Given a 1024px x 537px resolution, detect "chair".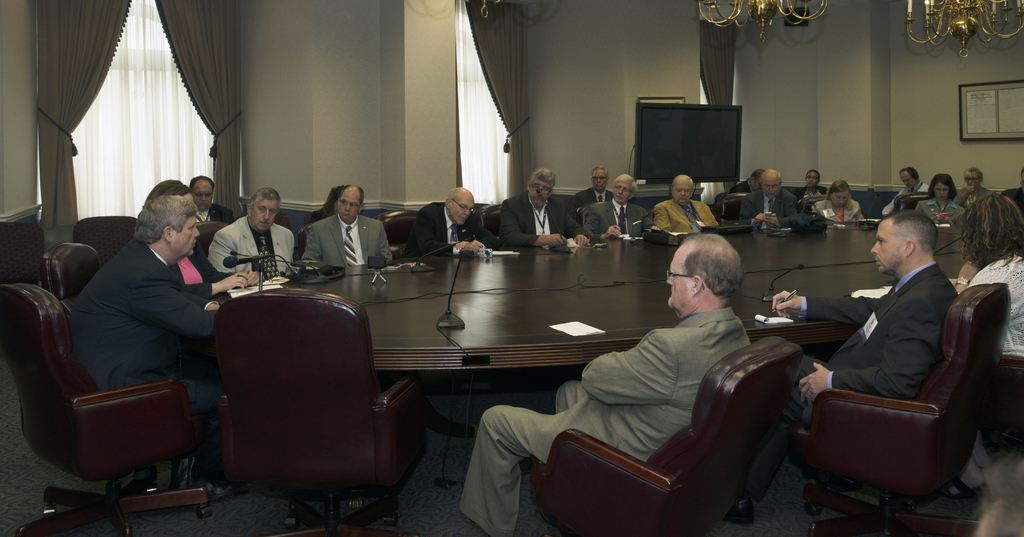
0 280 216 536.
